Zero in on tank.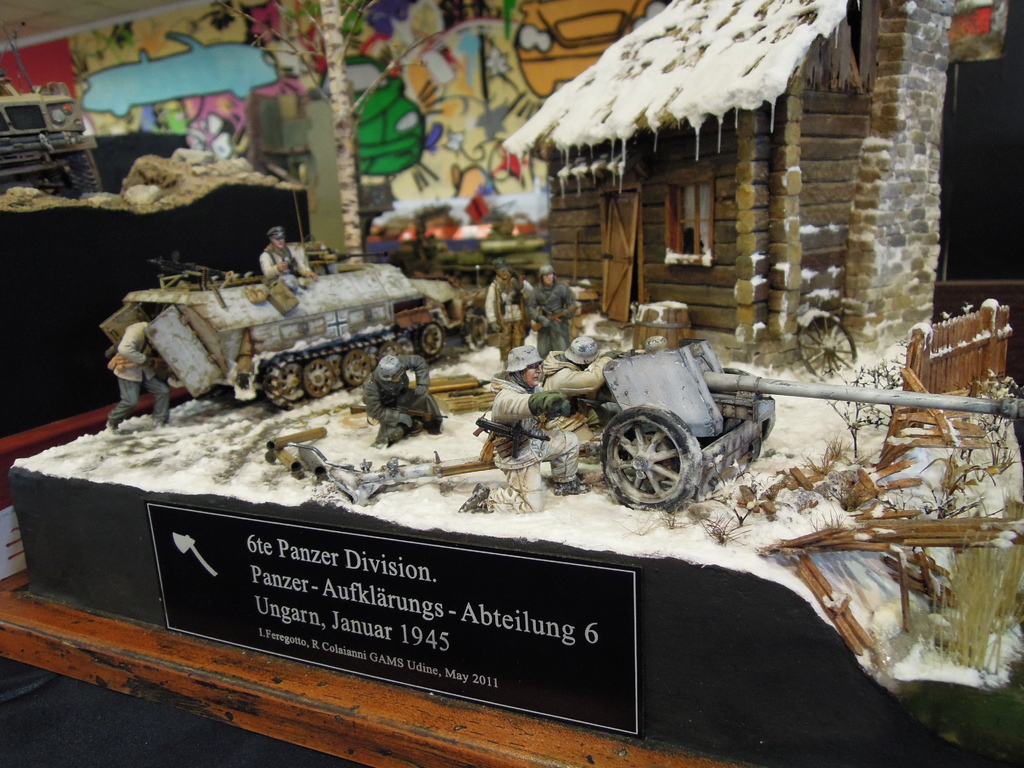
Zeroed in: crop(96, 240, 469, 408).
